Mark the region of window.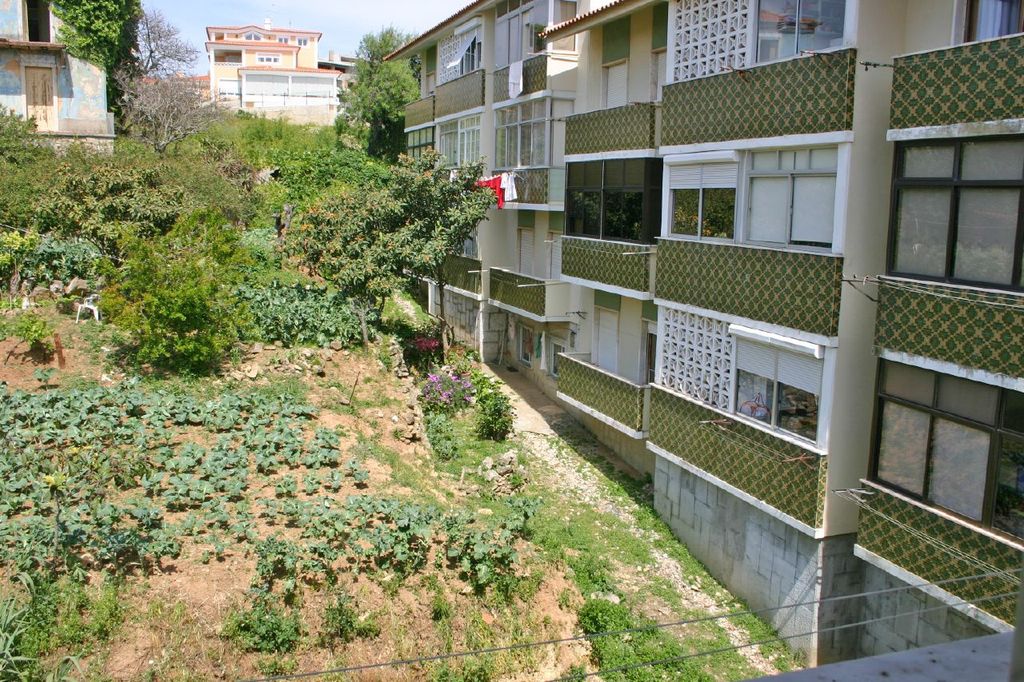
Region: (left=636, top=293, right=668, bottom=387).
